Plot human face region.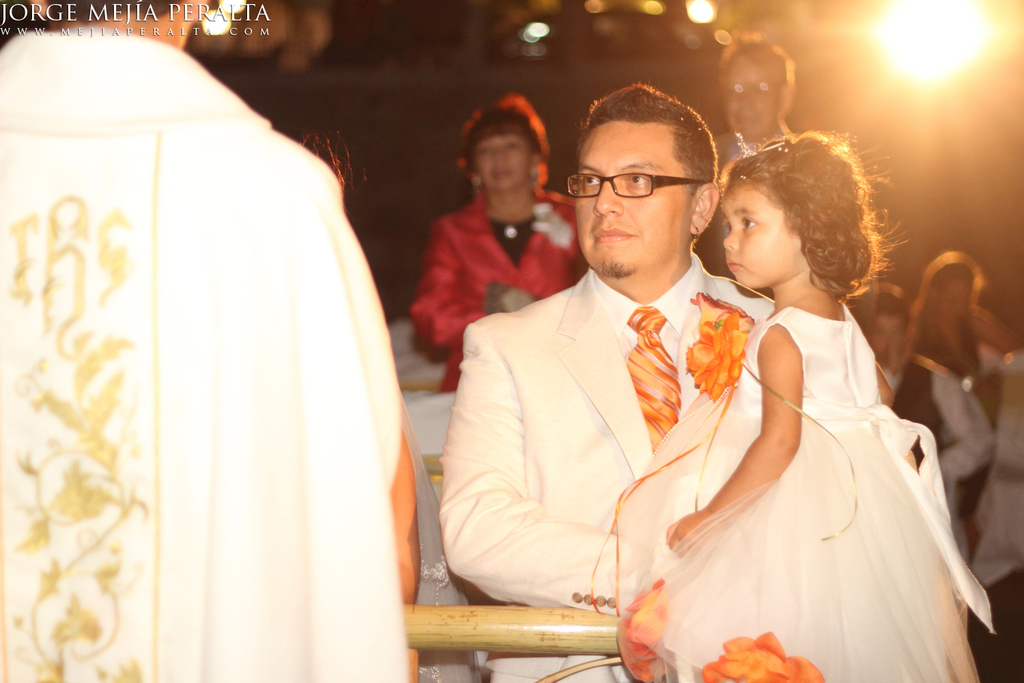
Plotted at box(576, 128, 696, 273).
